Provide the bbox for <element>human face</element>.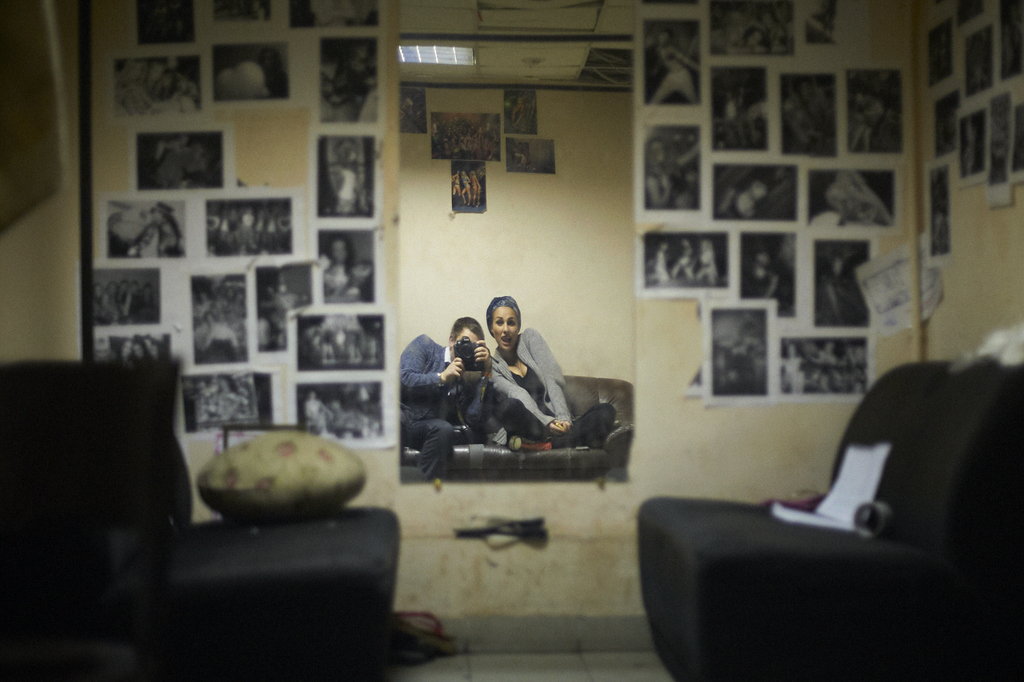
450/329/479/358.
